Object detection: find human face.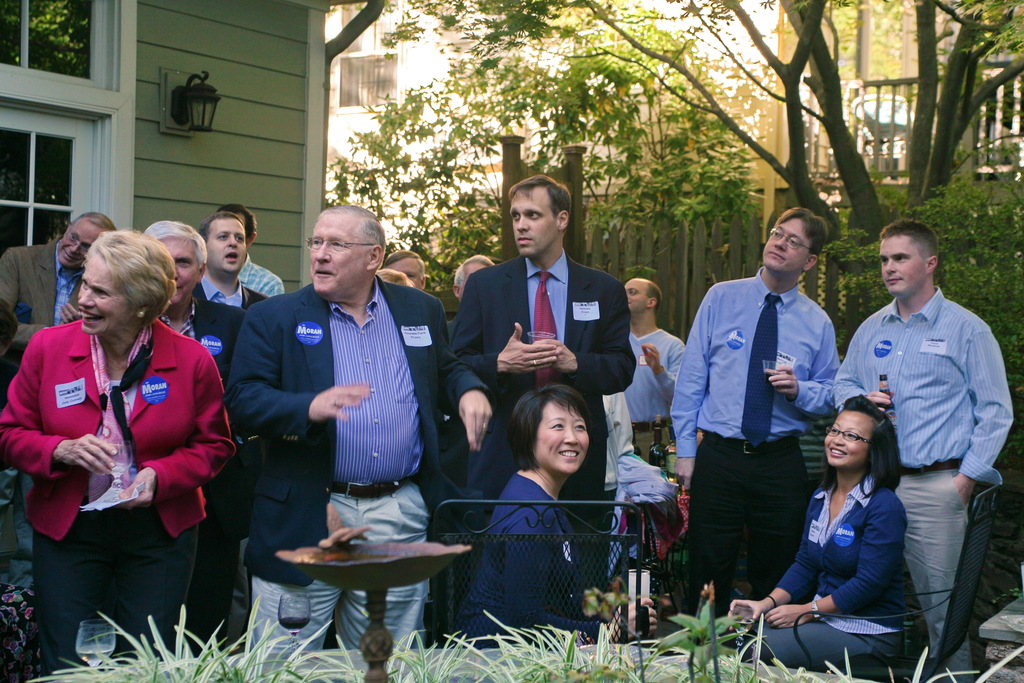
(56, 216, 106, 267).
